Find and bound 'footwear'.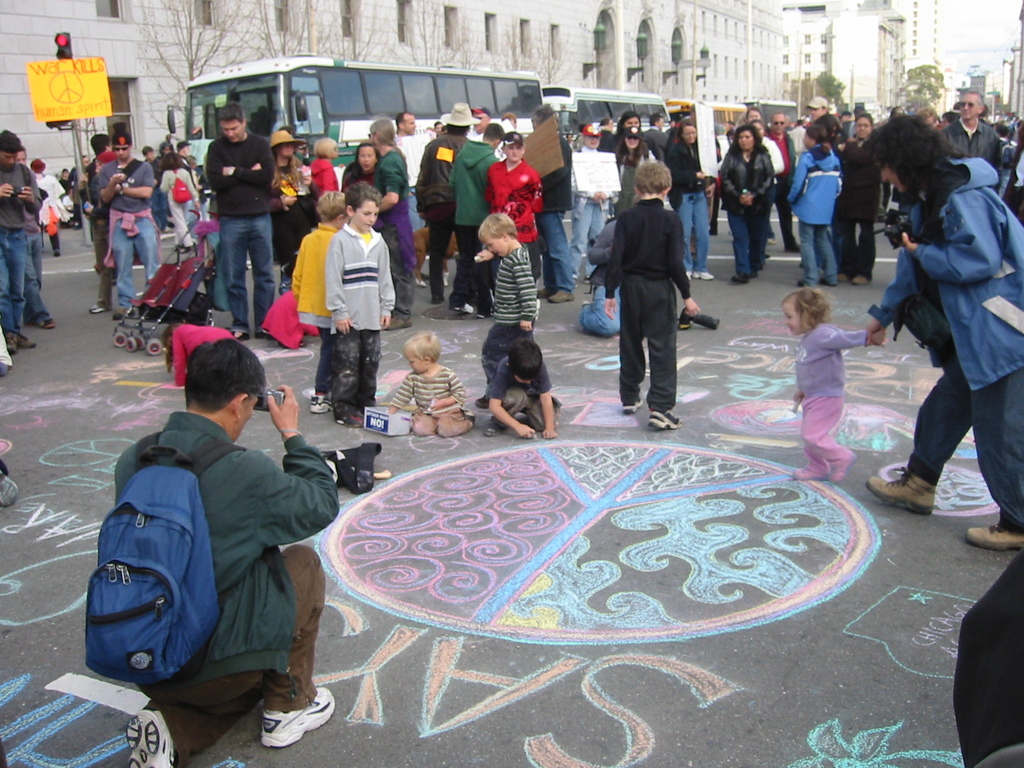
Bound: box(3, 325, 15, 353).
